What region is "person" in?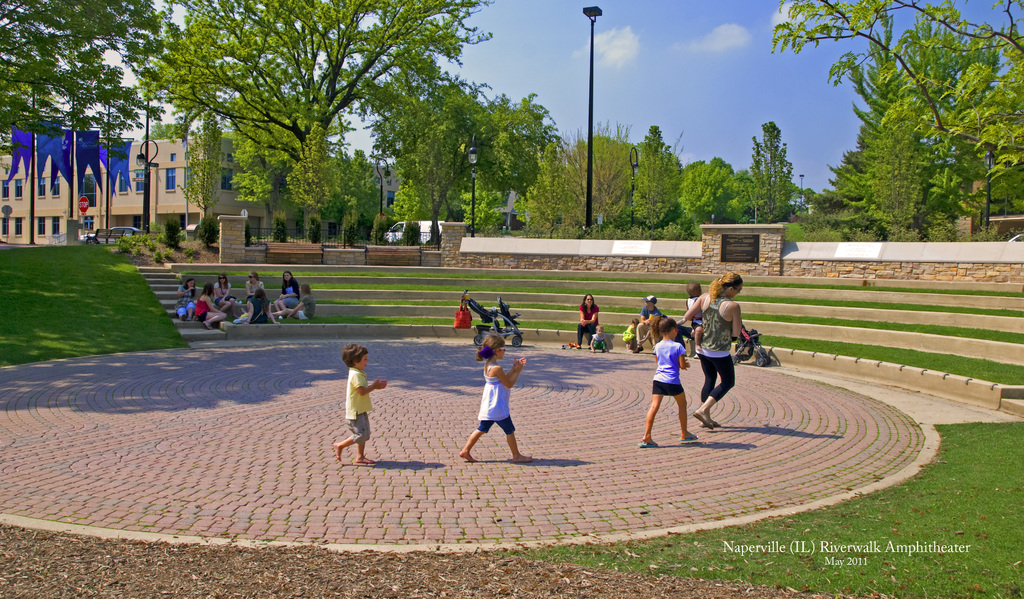
274 270 299 315.
